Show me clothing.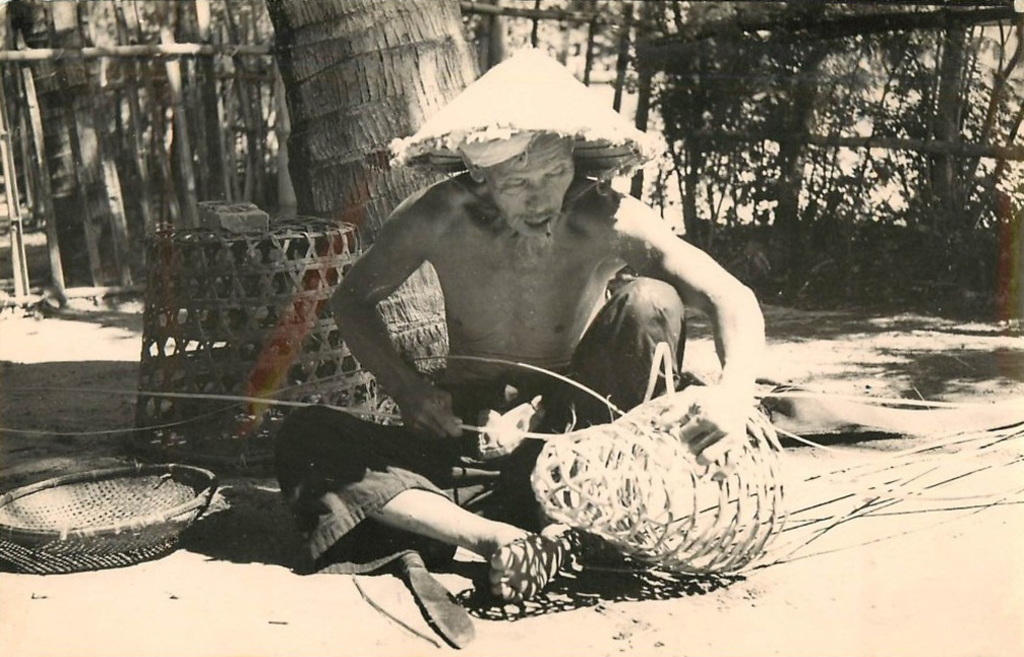
clothing is here: bbox=(263, 299, 709, 574).
